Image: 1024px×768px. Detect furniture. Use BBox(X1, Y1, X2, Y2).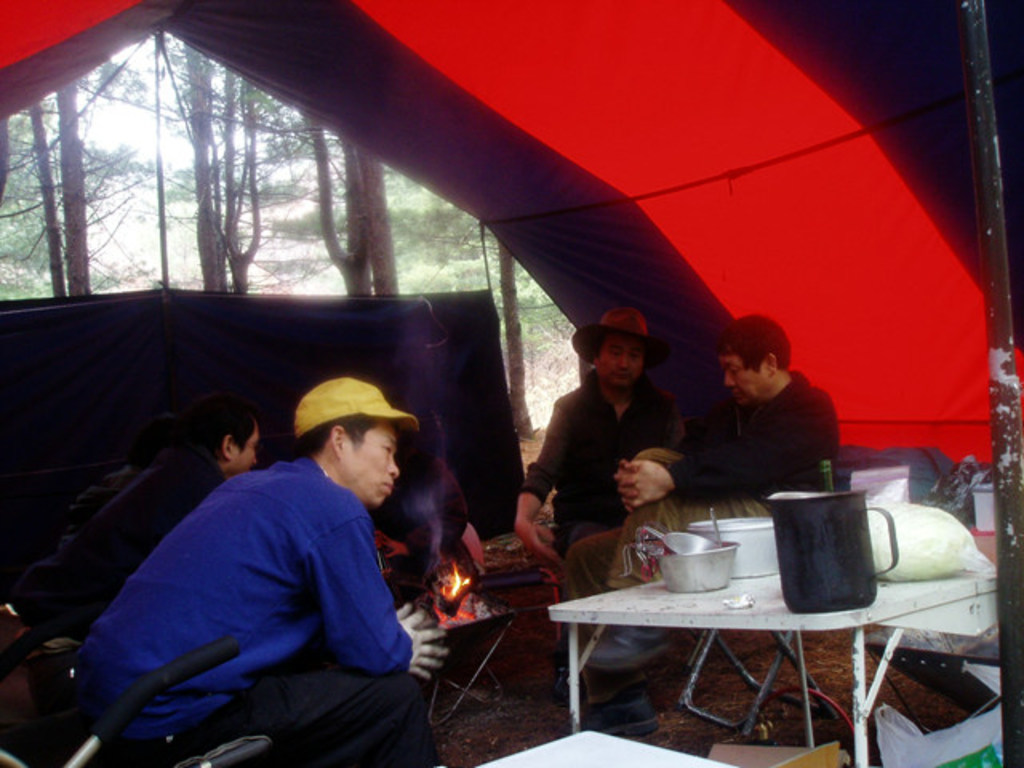
BBox(478, 733, 723, 766).
